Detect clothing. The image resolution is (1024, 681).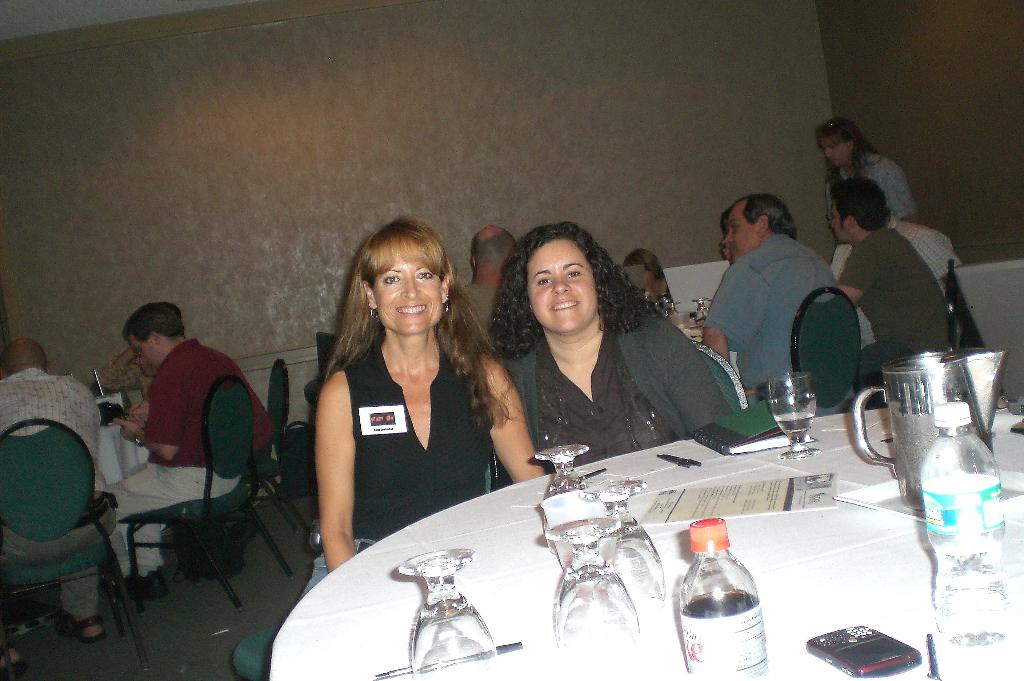
x1=2, y1=364, x2=104, y2=625.
